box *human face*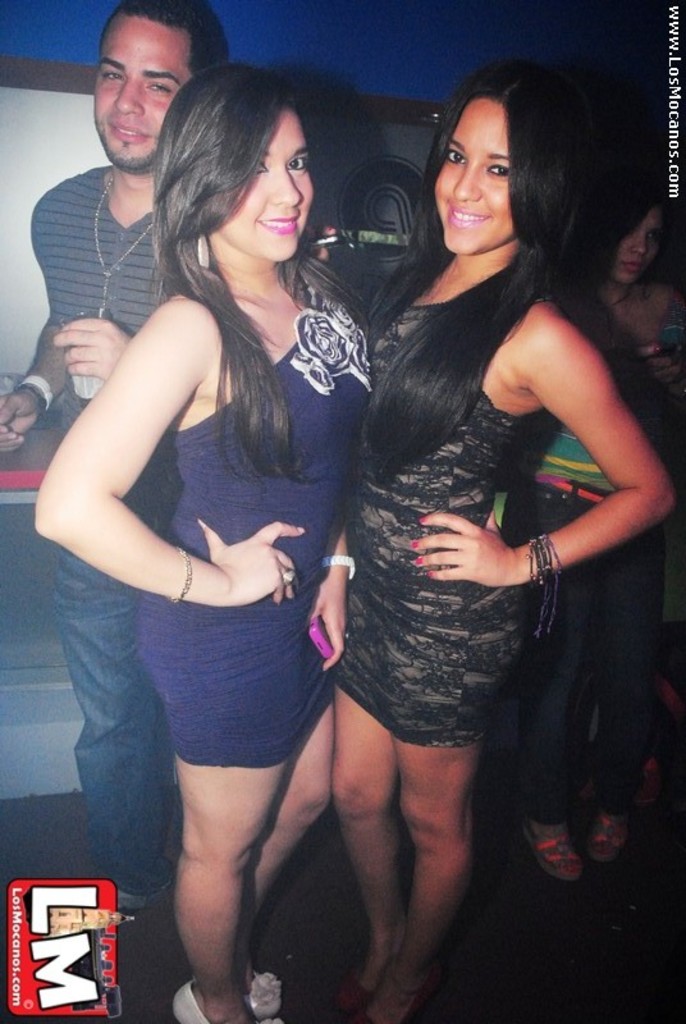
439:96:508:253
